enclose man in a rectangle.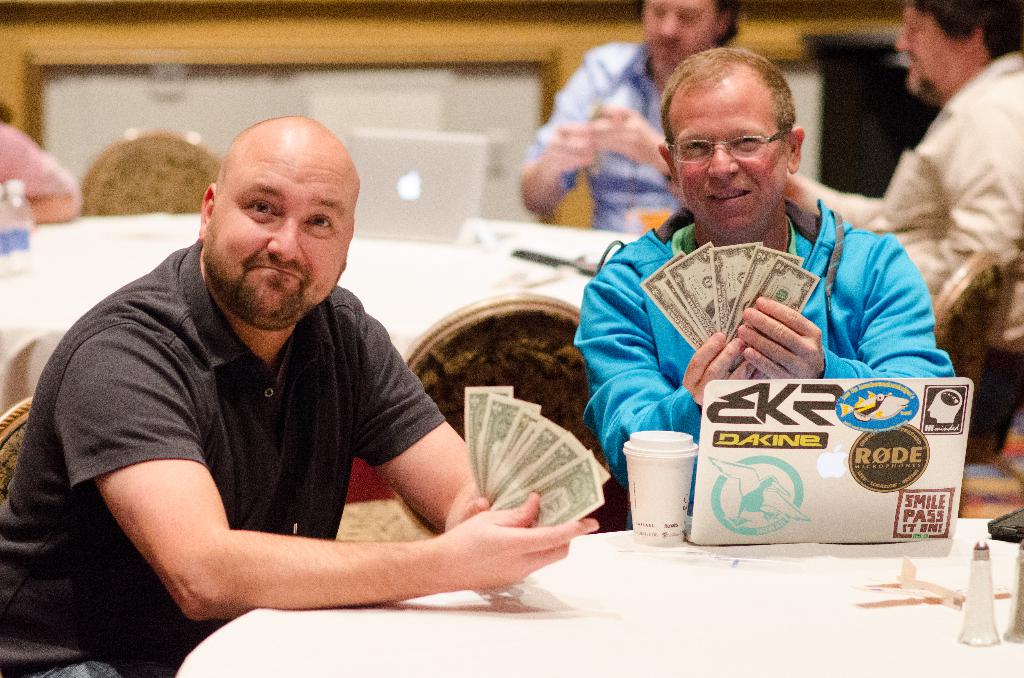
(783, 0, 1023, 435).
